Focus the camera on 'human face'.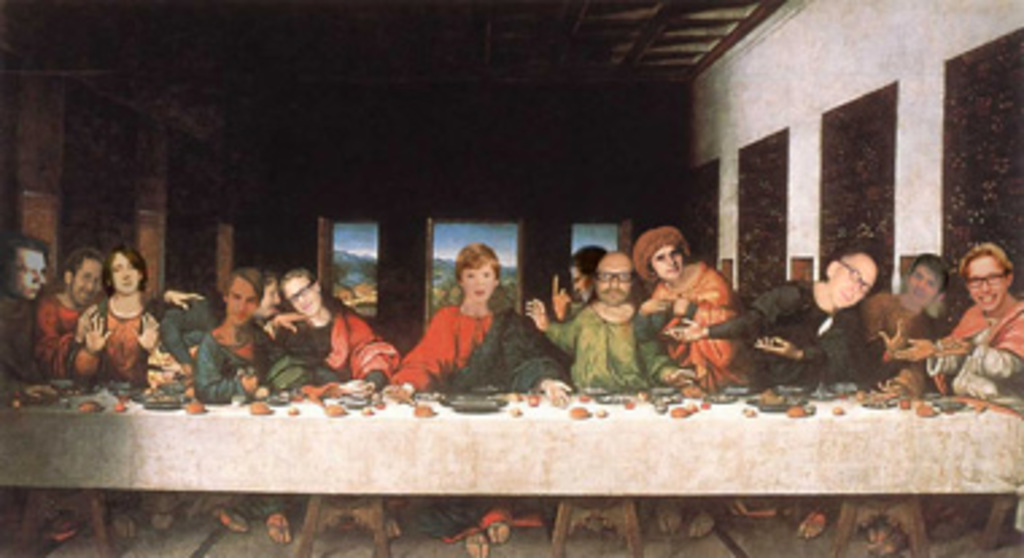
Focus region: BBox(827, 261, 884, 302).
